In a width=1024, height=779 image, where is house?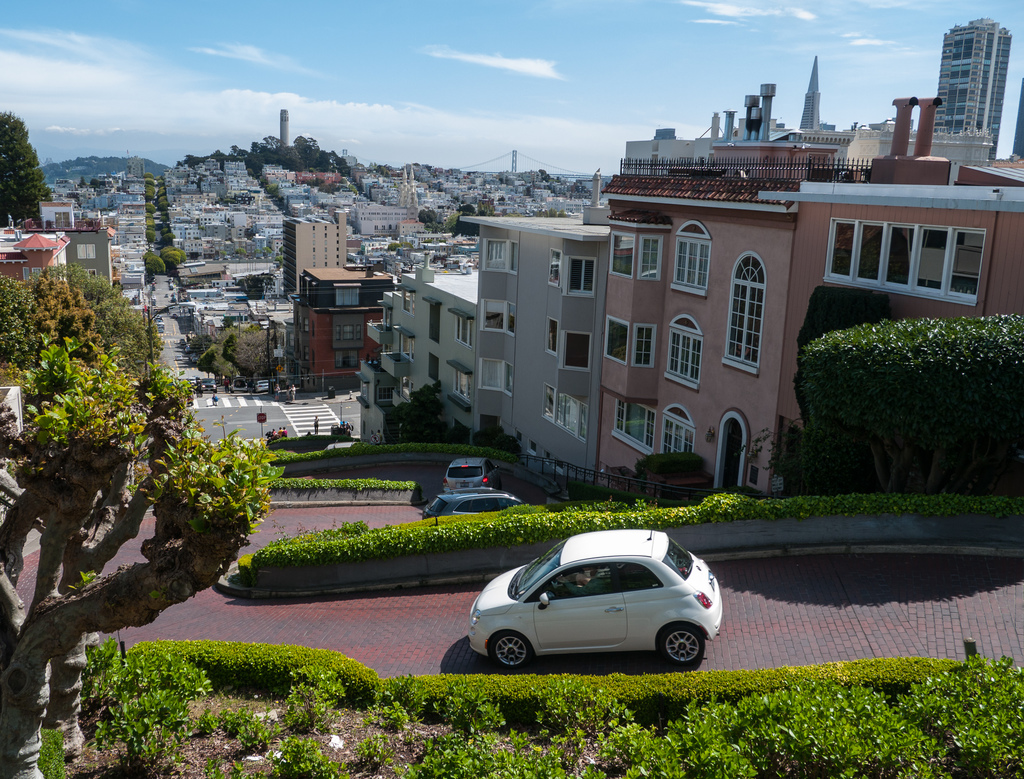
766,158,1023,501.
